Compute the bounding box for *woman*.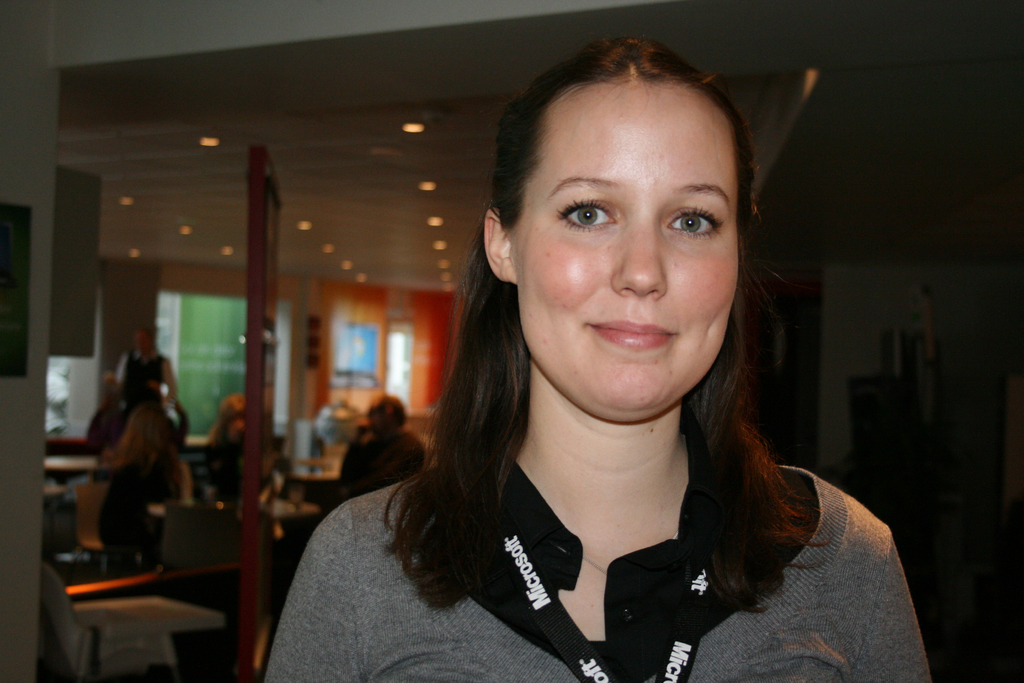
97:400:191:582.
